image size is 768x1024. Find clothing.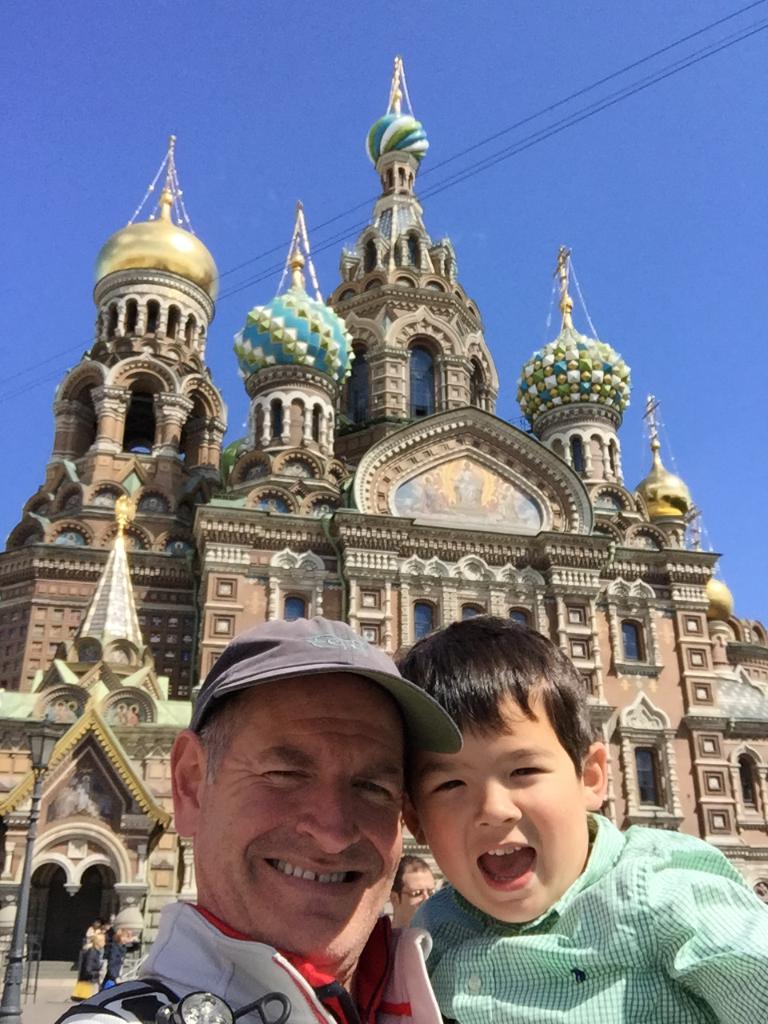
x1=369, y1=829, x2=746, y2=1015.
